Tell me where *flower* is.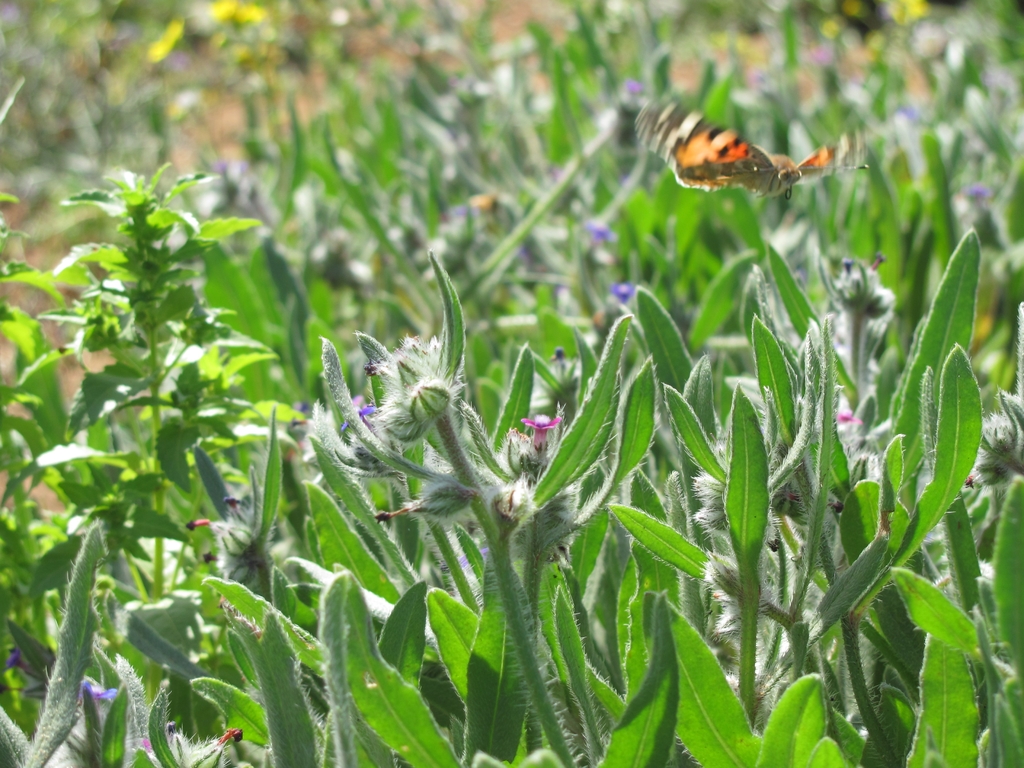
*flower* is at pyautogui.locateOnScreen(865, 252, 890, 276).
